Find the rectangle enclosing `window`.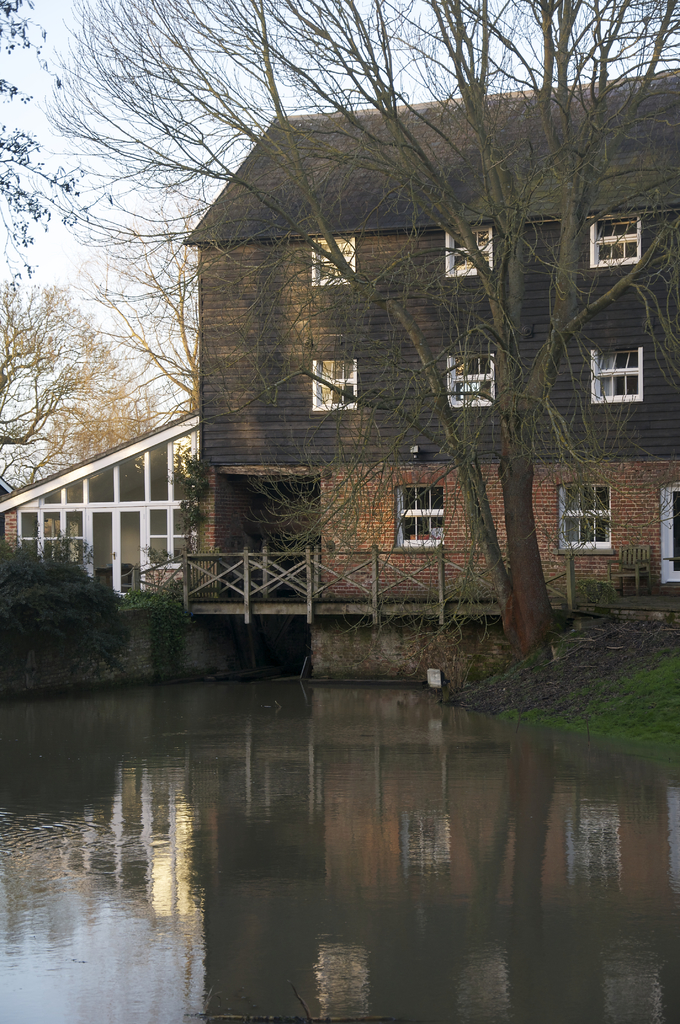
region(19, 509, 80, 557).
